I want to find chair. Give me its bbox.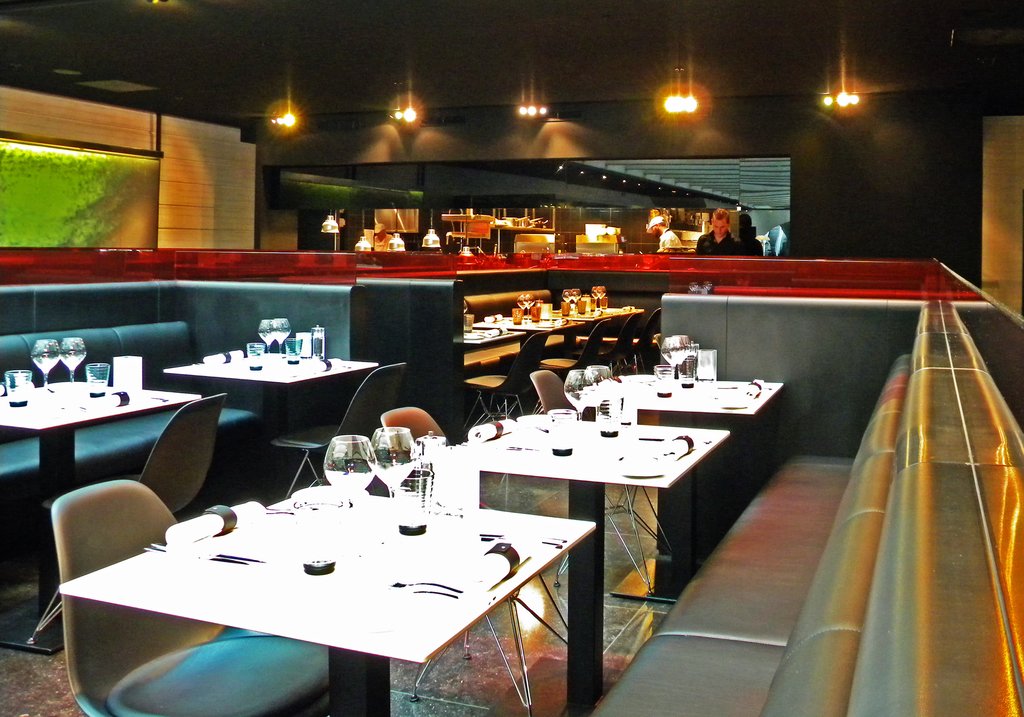
crop(274, 360, 419, 501).
